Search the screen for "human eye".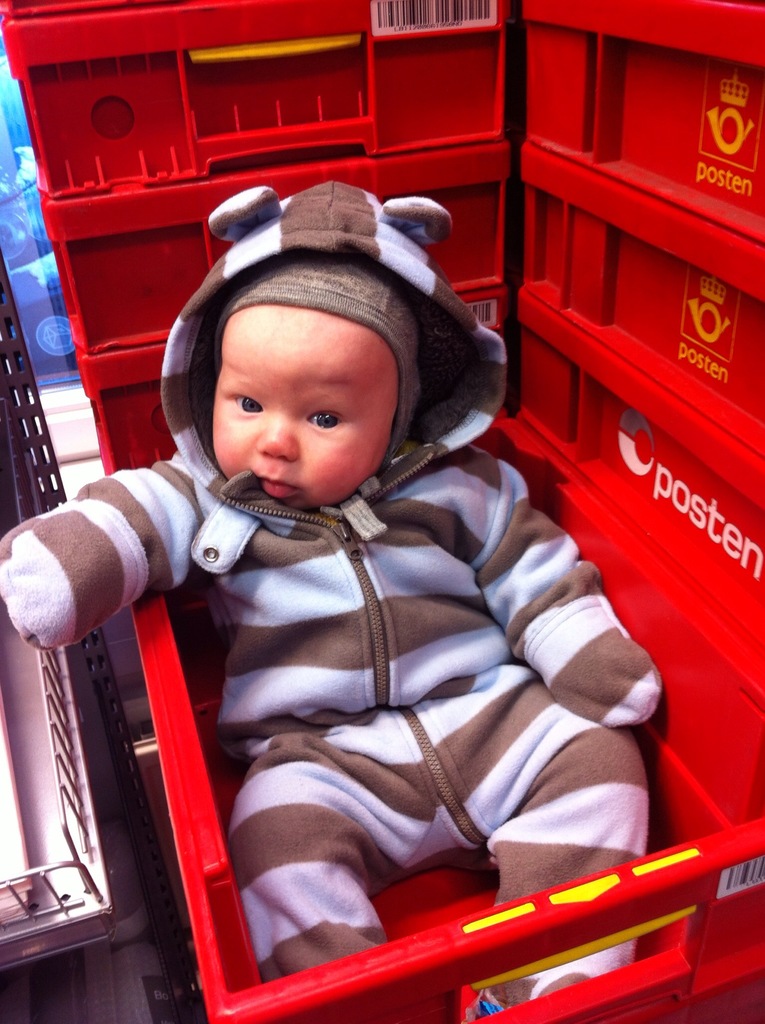
Found at (230,389,264,412).
